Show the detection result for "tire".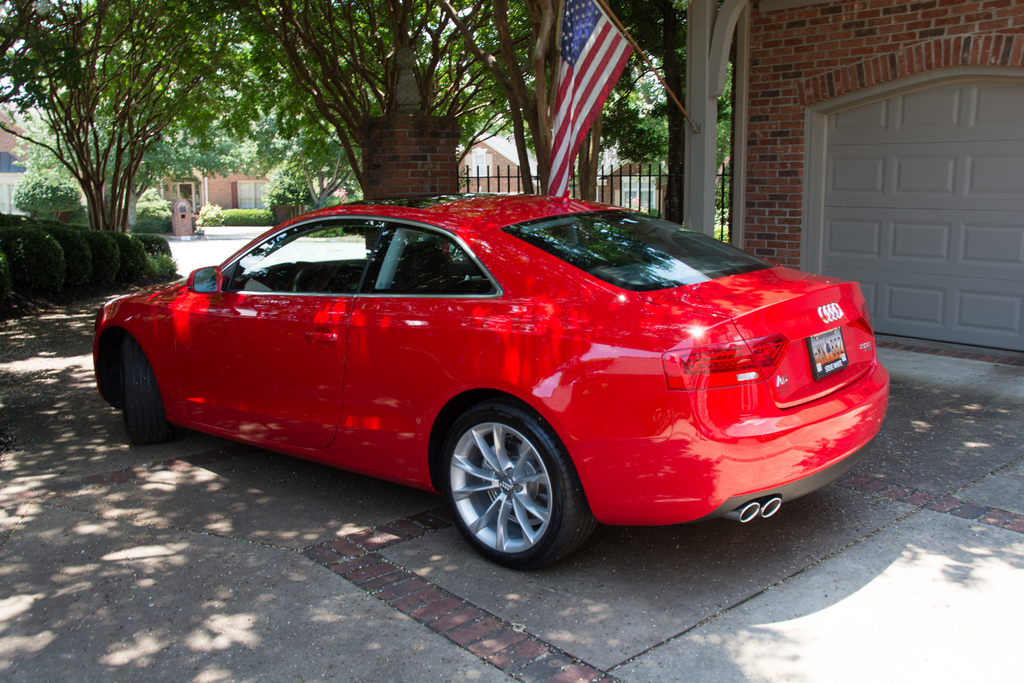
bbox=(121, 336, 163, 441).
